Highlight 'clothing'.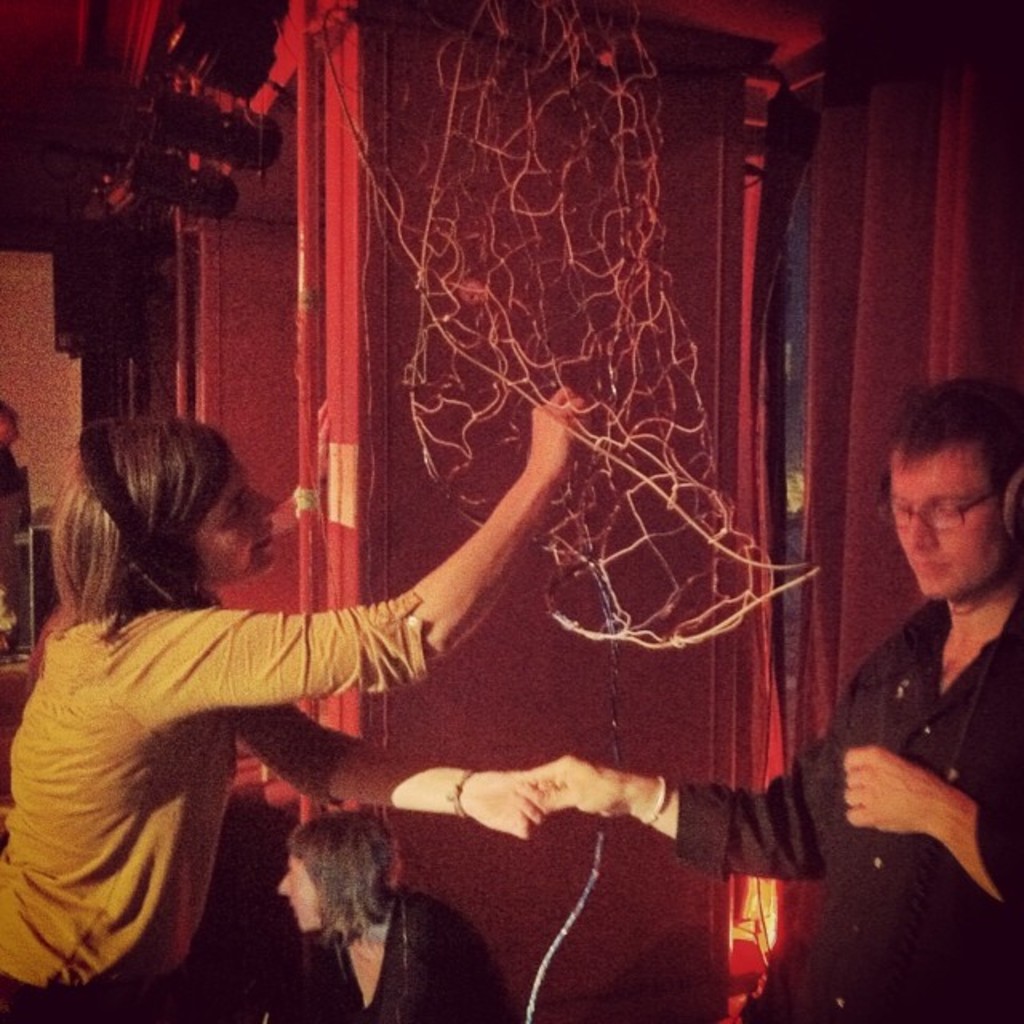
Highlighted region: bbox=(198, 779, 282, 896).
